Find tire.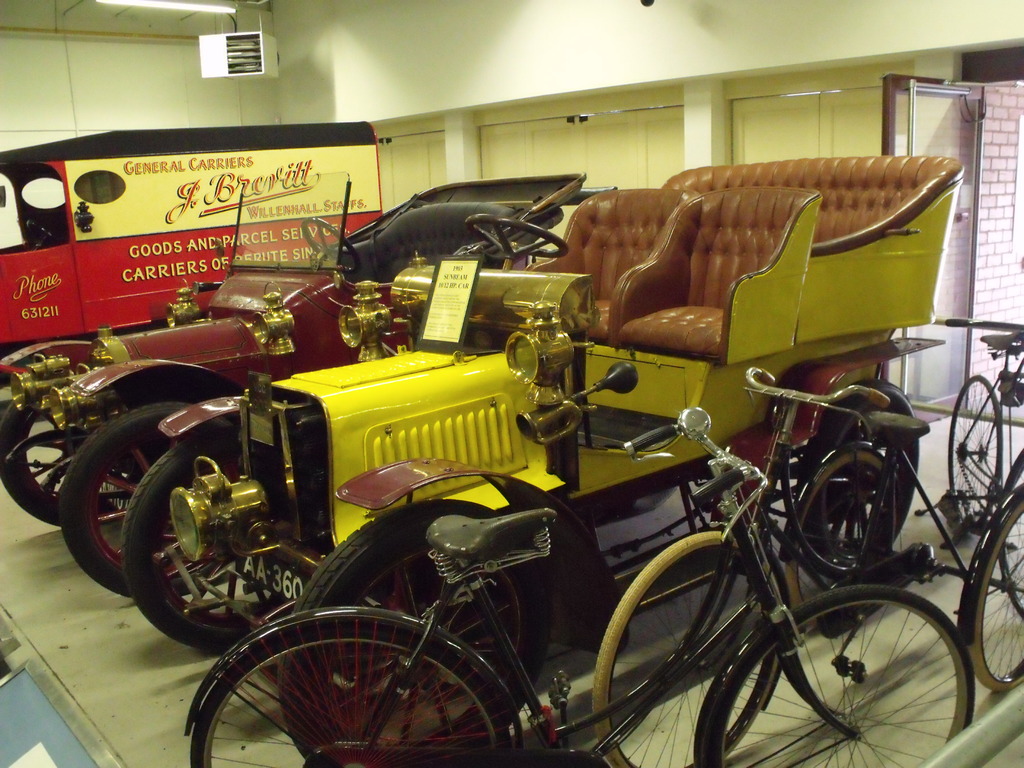
<region>120, 429, 291, 650</region>.
